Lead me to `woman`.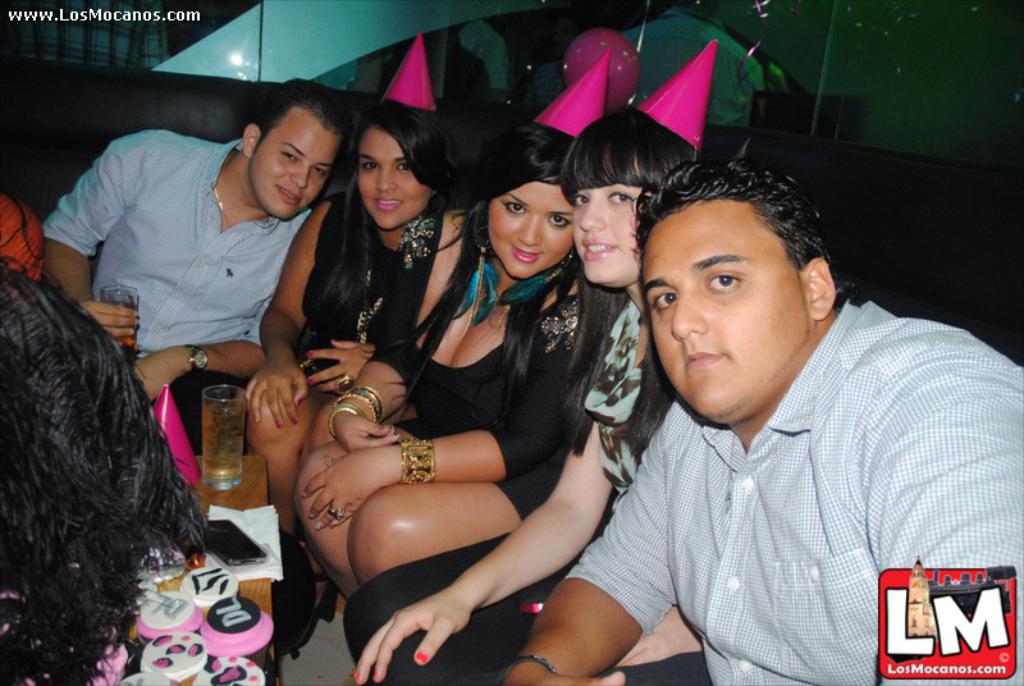
Lead to locate(297, 46, 614, 598).
